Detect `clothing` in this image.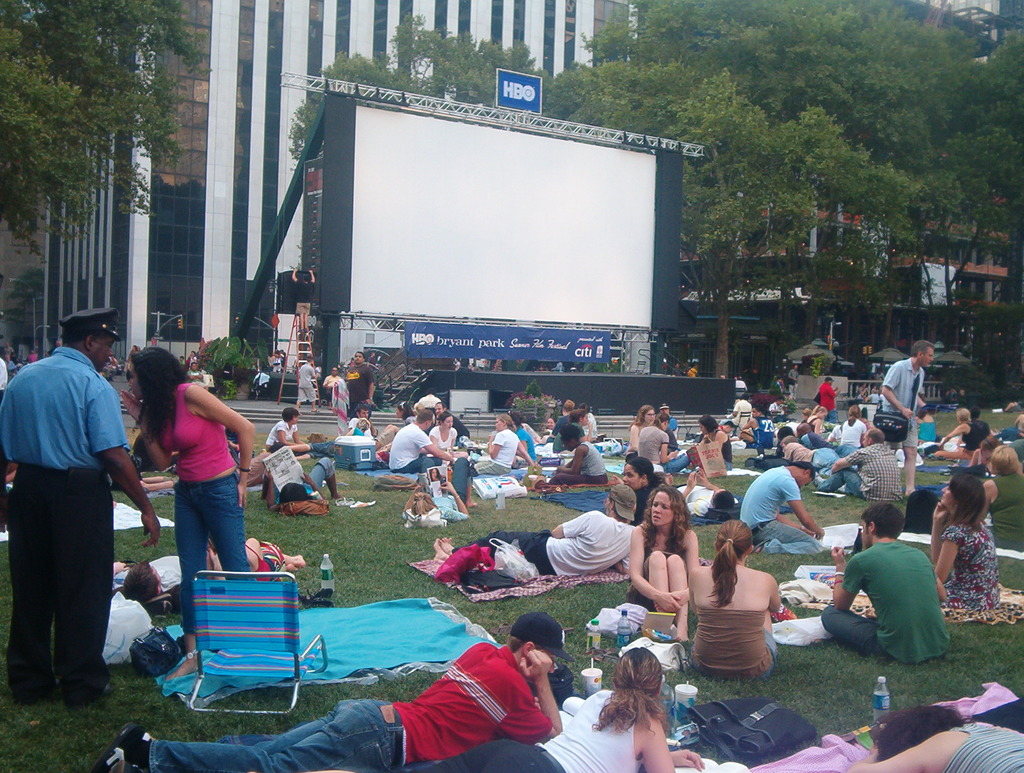
Detection: <bbox>934, 721, 1023, 772</bbox>.
